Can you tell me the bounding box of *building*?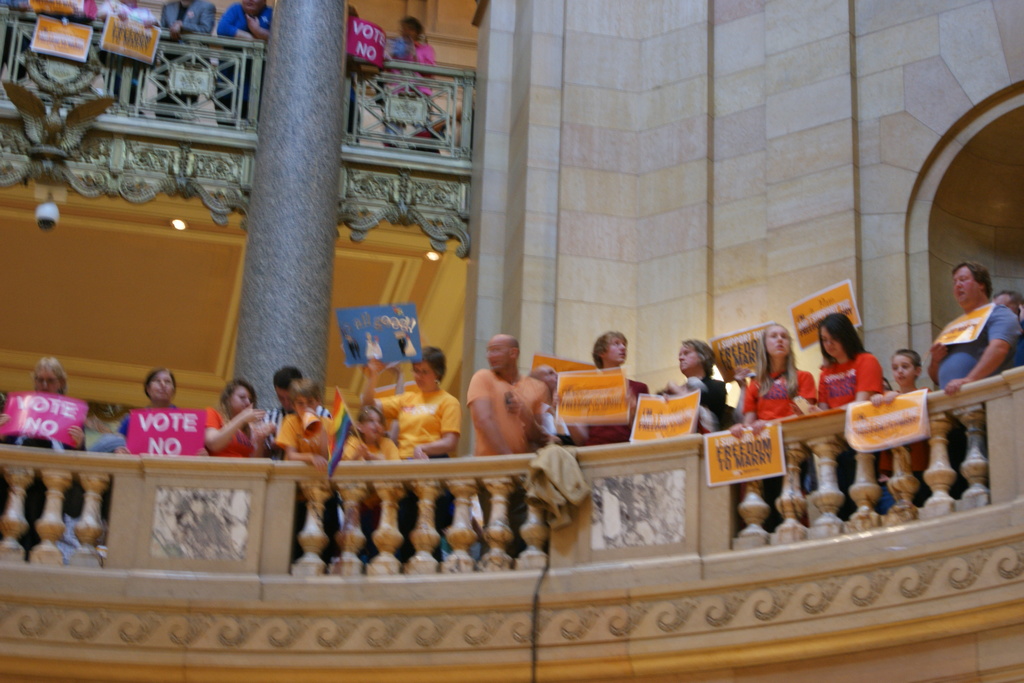
box=[0, 0, 1023, 679].
